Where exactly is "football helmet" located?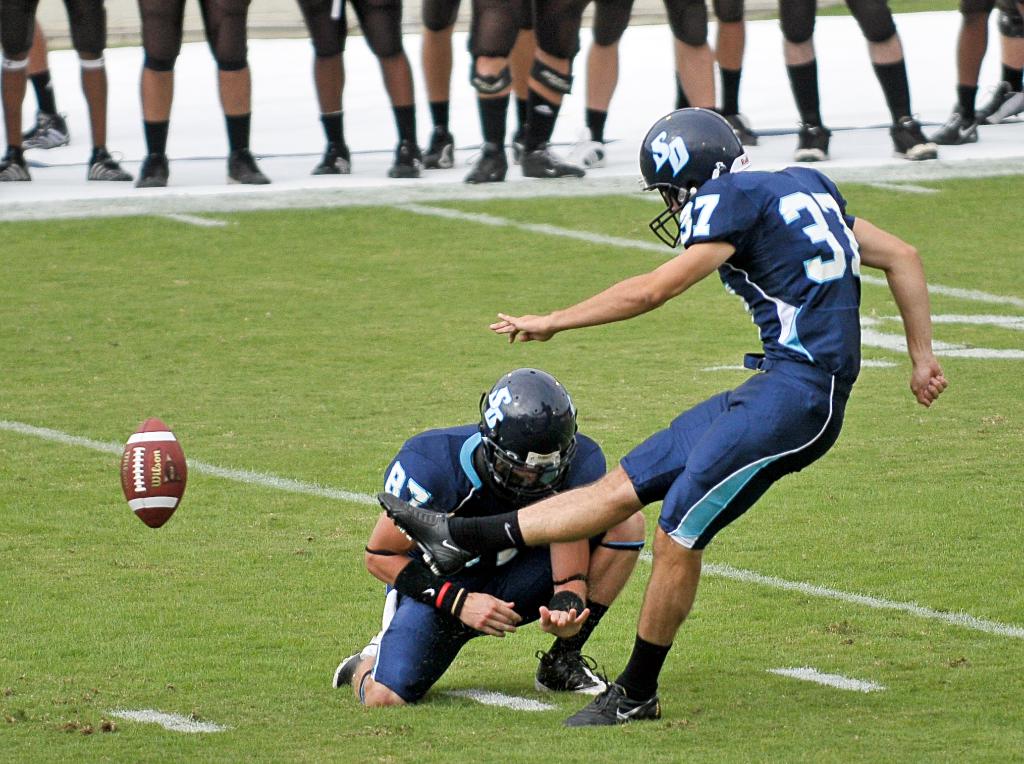
Its bounding box is <bbox>481, 366, 576, 498</bbox>.
